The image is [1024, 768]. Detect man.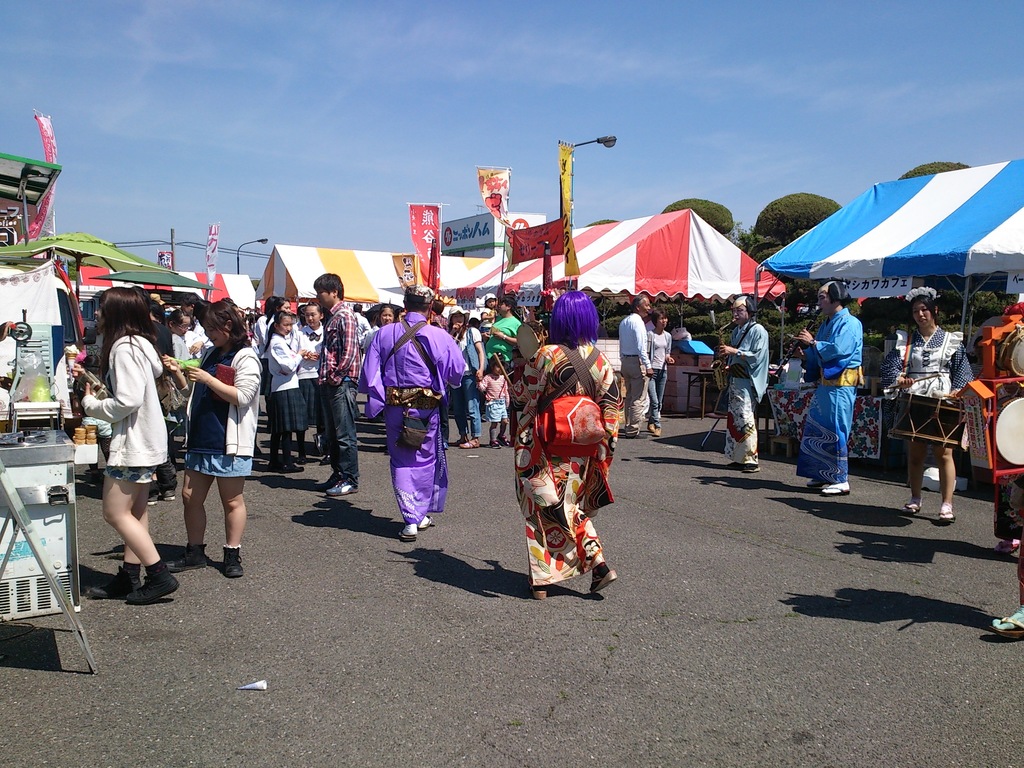
Detection: <box>484,292,521,445</box>.
